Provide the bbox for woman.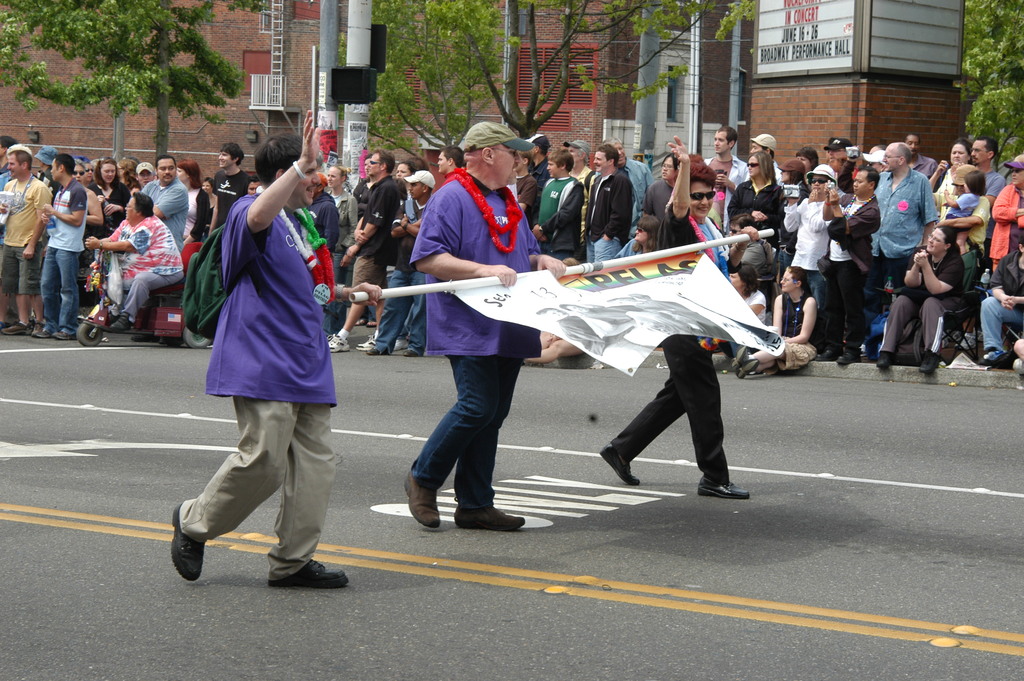
bbox=[876, 227, 967, 370].
